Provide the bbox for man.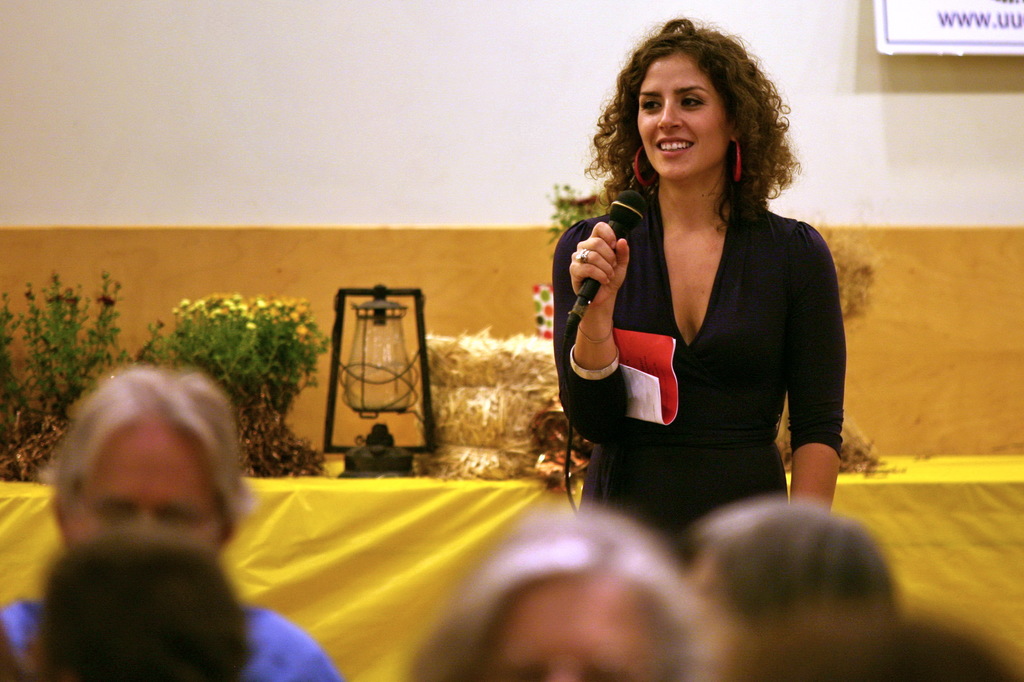
0:367:341:681.
